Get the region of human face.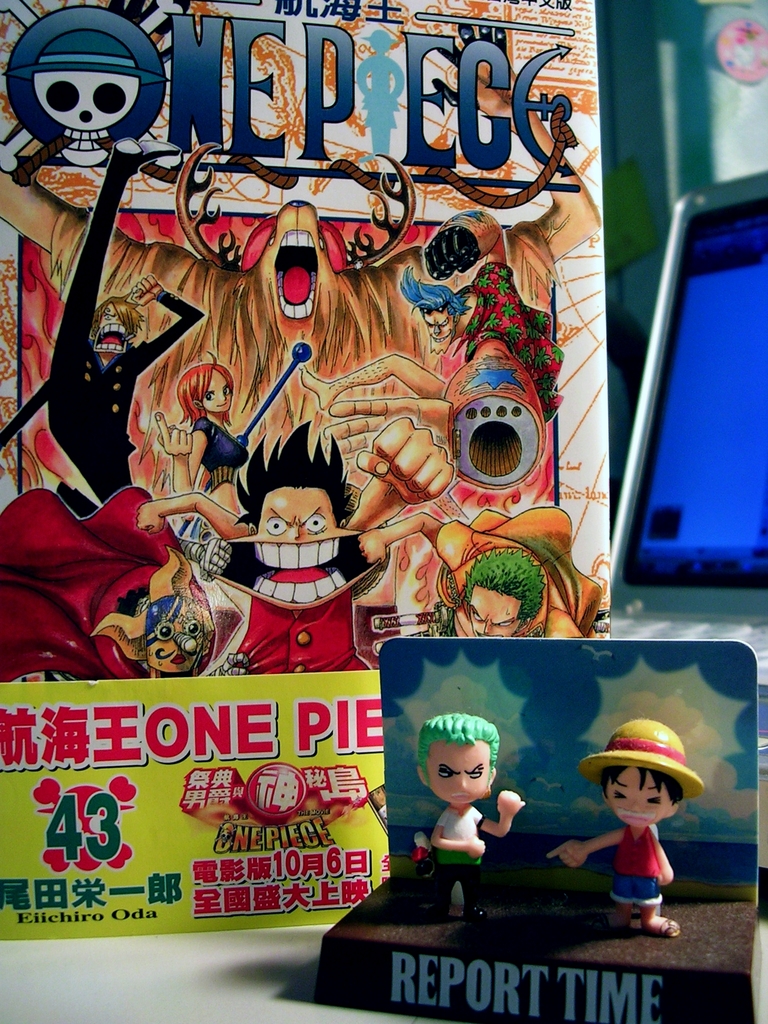
locate(470, 586, 515, 639).
